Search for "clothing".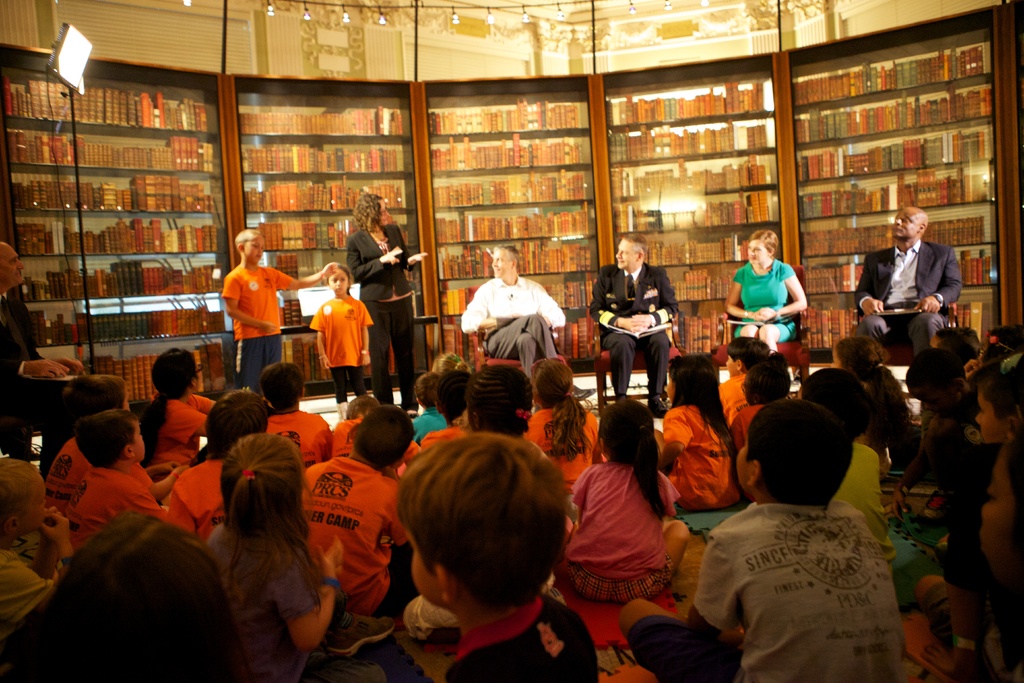
Found at x1=862, y1=384, x2=901, y2=475.
